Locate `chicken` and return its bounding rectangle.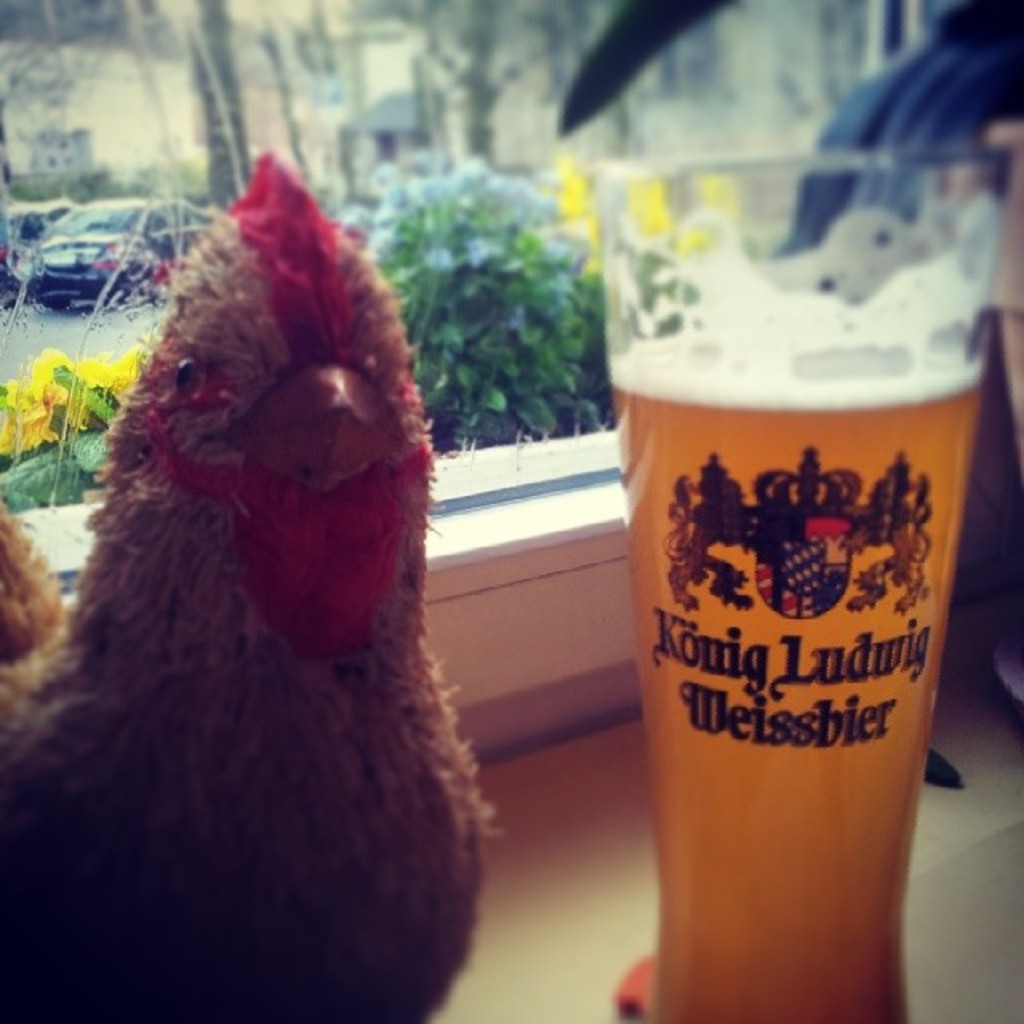
x1=77 y1=141 x2=490 y2=938.
